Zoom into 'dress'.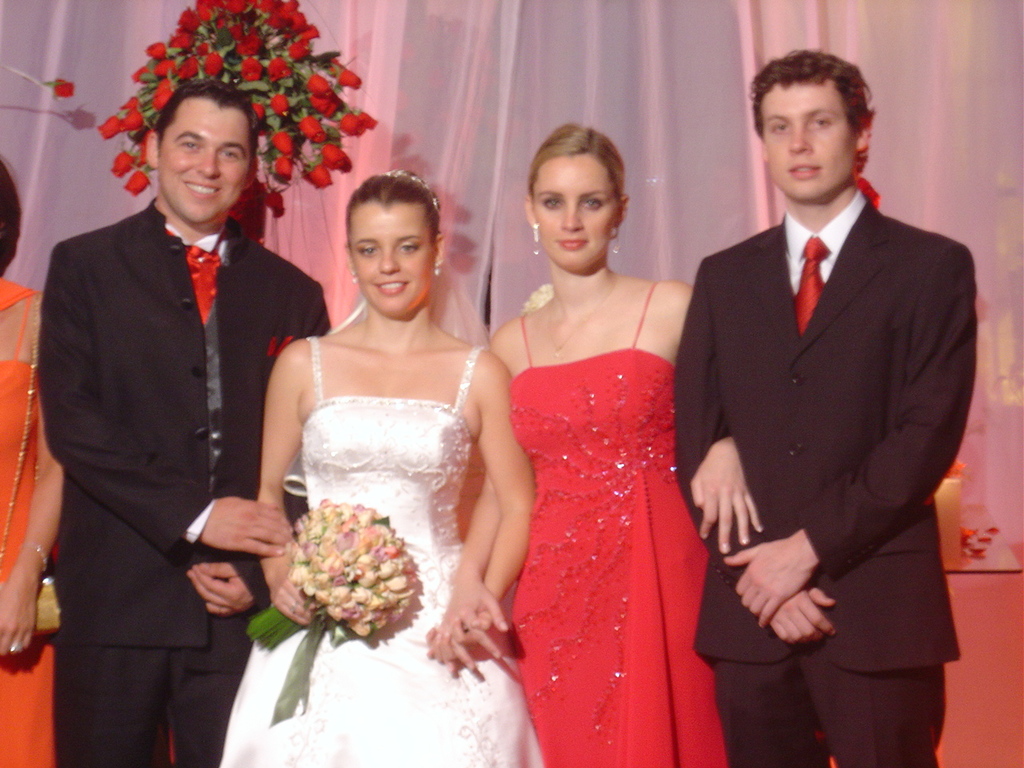
Zoom target: [214, 336, 546, 767].
